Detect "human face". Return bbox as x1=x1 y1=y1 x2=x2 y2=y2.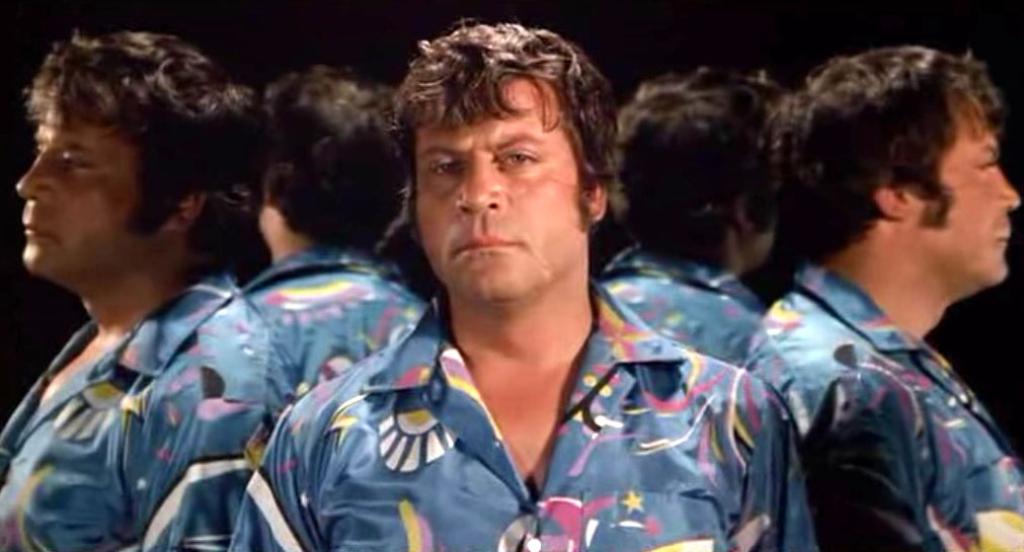
x1=19 y1=96 x2=144 y2=280.
